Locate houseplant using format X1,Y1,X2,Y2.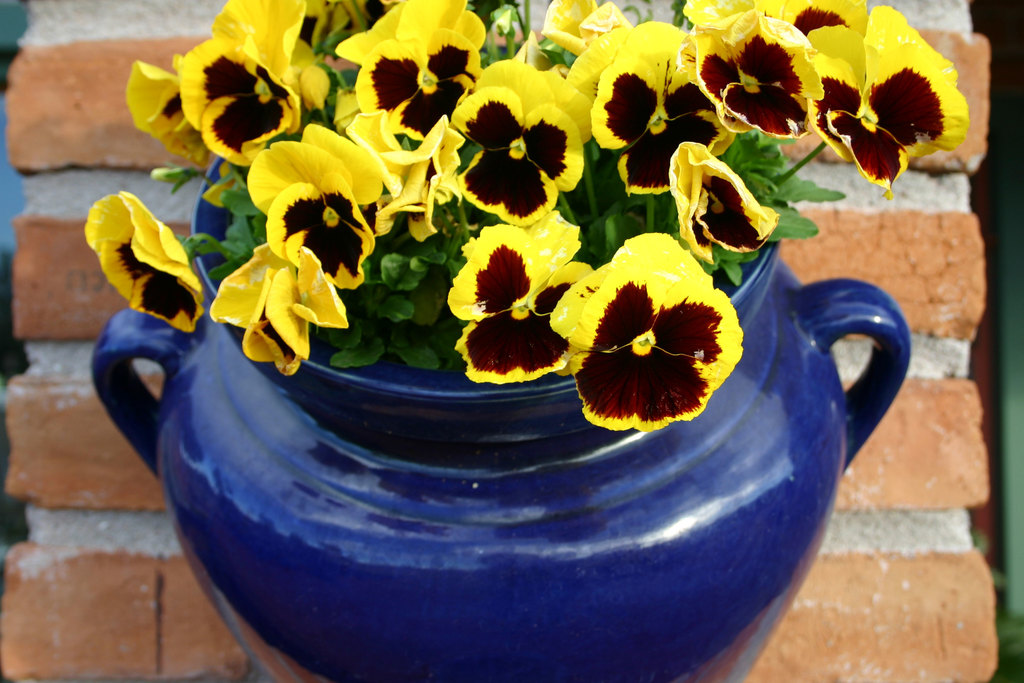
84,0,973,435.
